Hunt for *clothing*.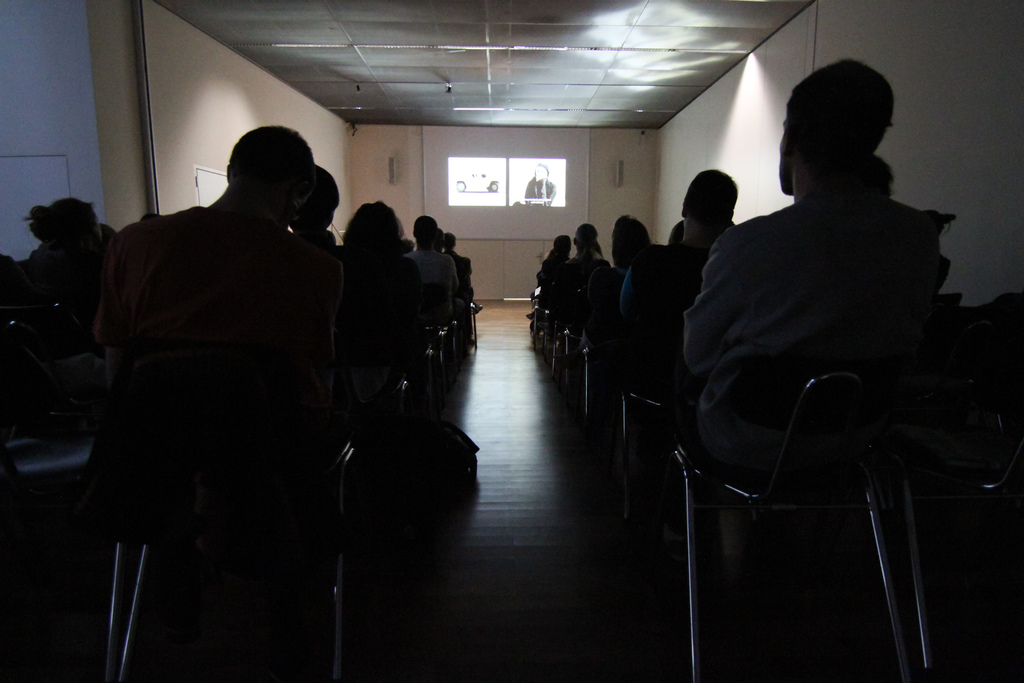
Hunted down at x1=406, y1=247, x2=461, y2=289.
